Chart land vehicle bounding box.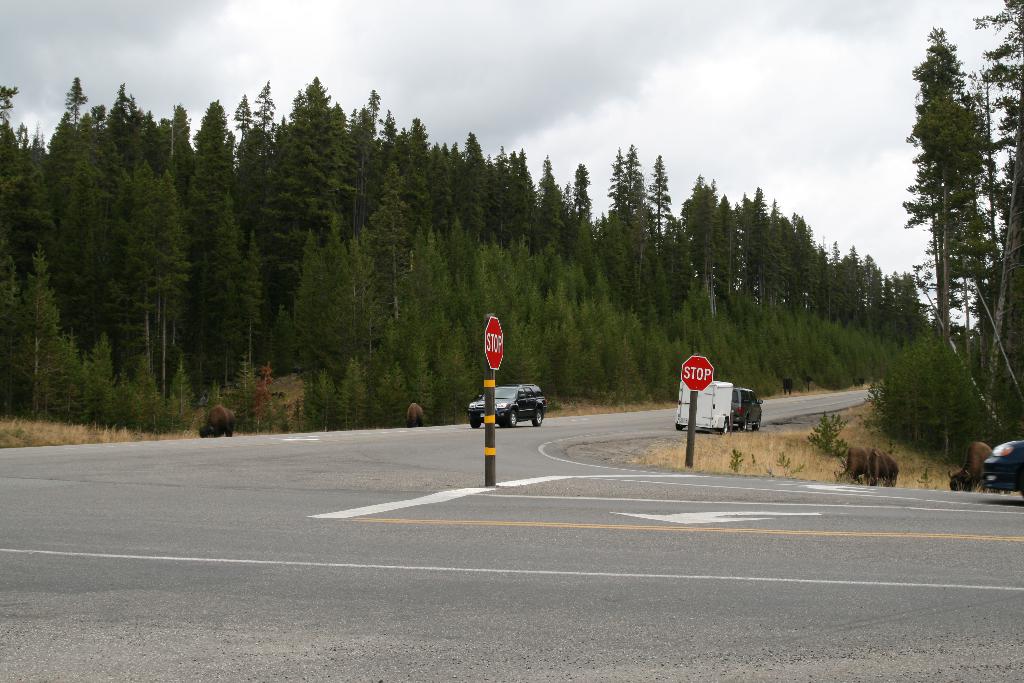
Charted: [981, 438, 1023, 496].
